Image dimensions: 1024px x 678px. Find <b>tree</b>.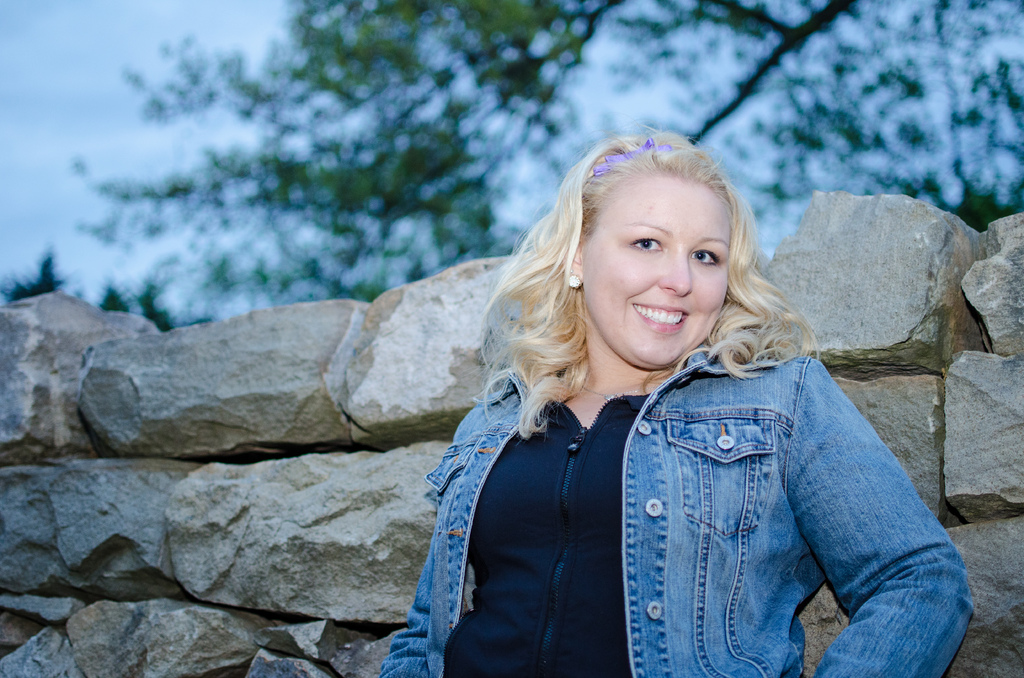
x1=98 y1=278 x2=132 y2=314.
